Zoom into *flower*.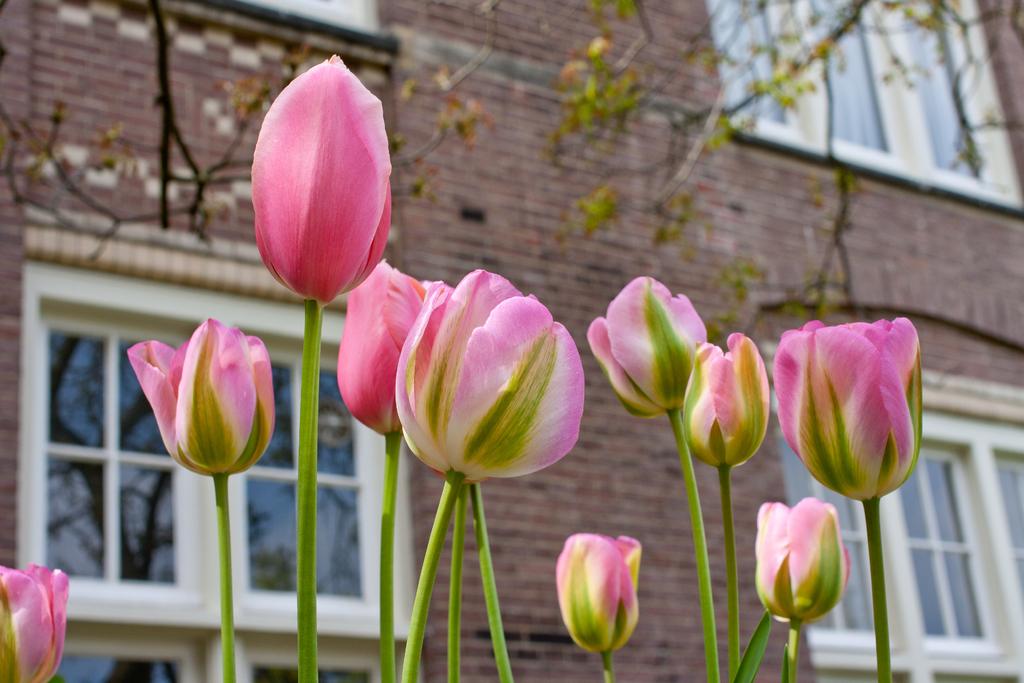
Zoom target: (left=554, top=536, right=635, bottom=667).
